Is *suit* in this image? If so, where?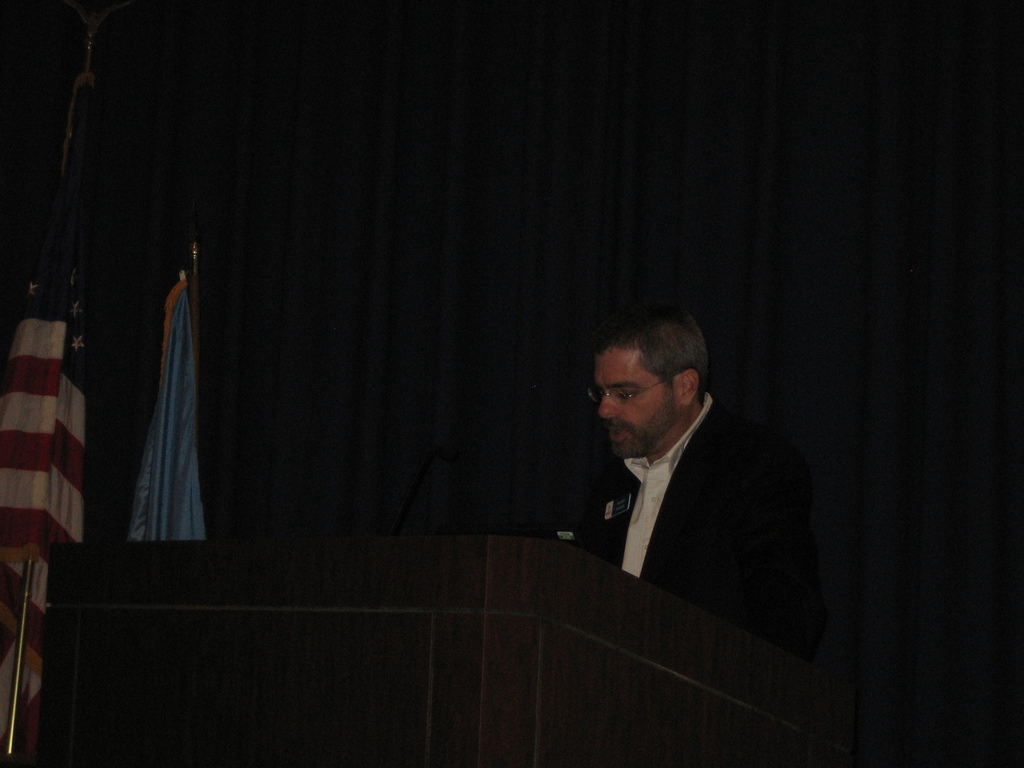
Yes, at (568,390,828,667).
